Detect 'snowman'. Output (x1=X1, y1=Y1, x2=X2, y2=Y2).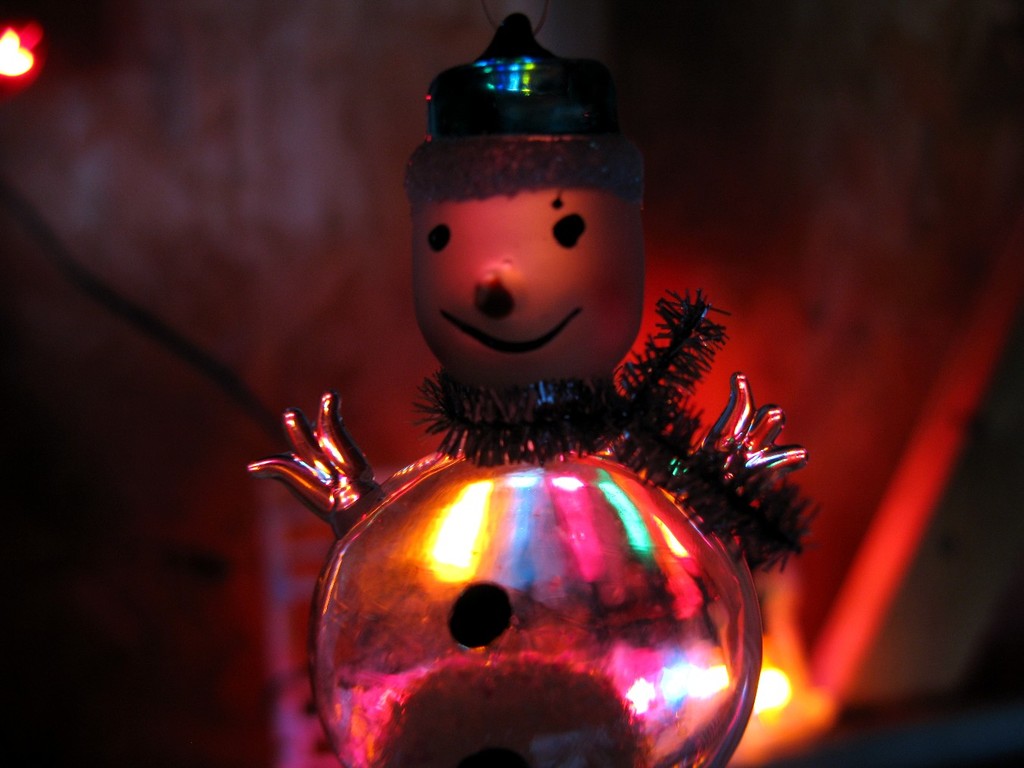
(x1=246, y1=9, x2=811, y2=767).
